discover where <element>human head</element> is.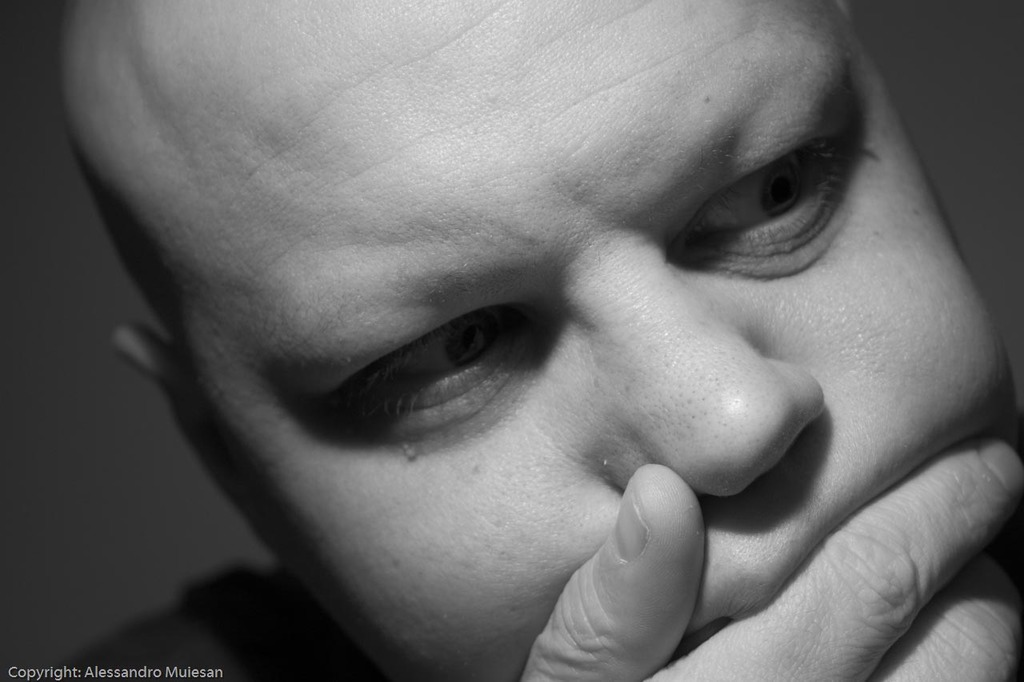
Discovered at box(146, 0, 983, 599).
